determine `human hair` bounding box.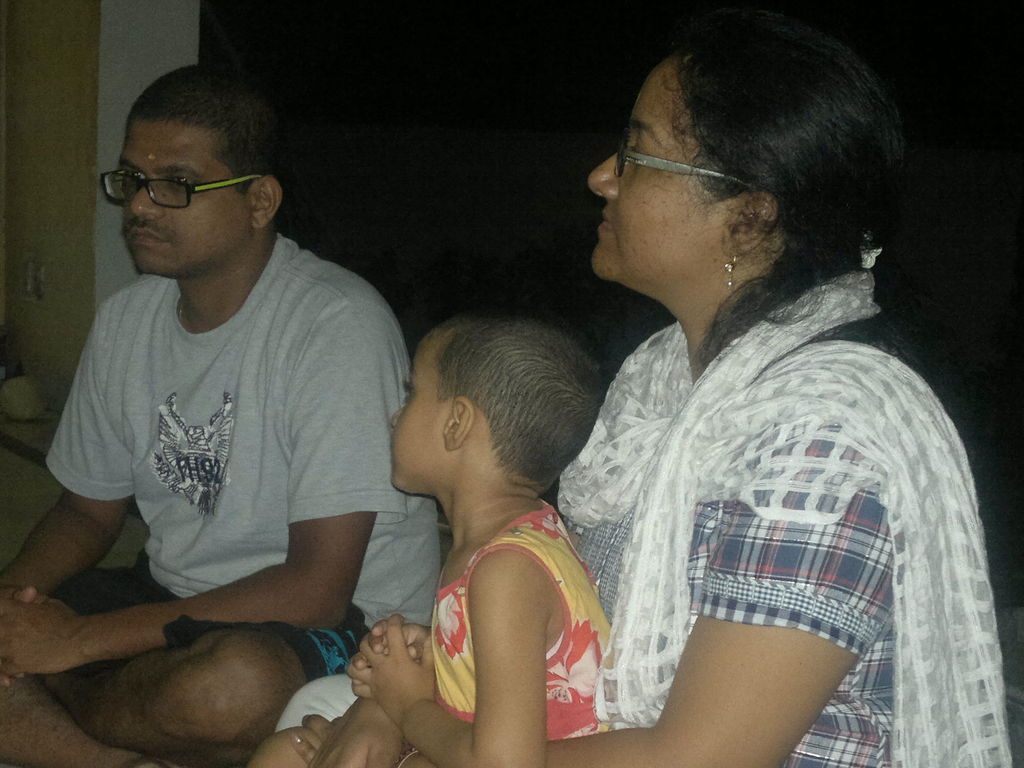
Determined: 668:19:899:373.
